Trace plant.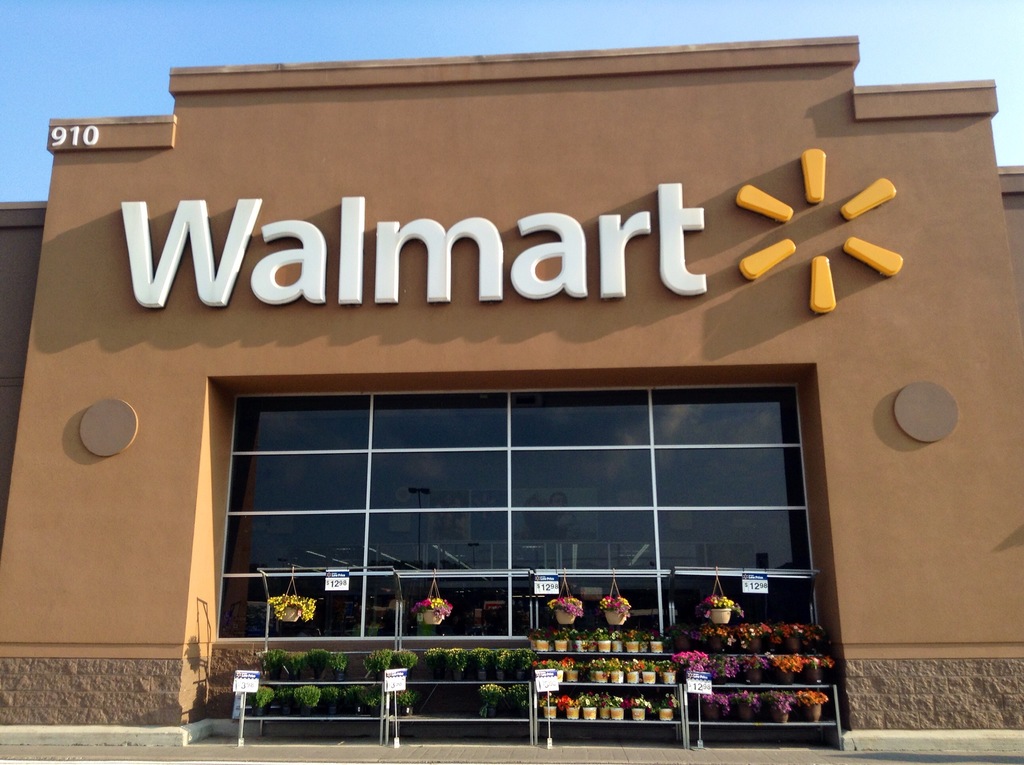
Traced to detection(686, 619, 822, 643).
